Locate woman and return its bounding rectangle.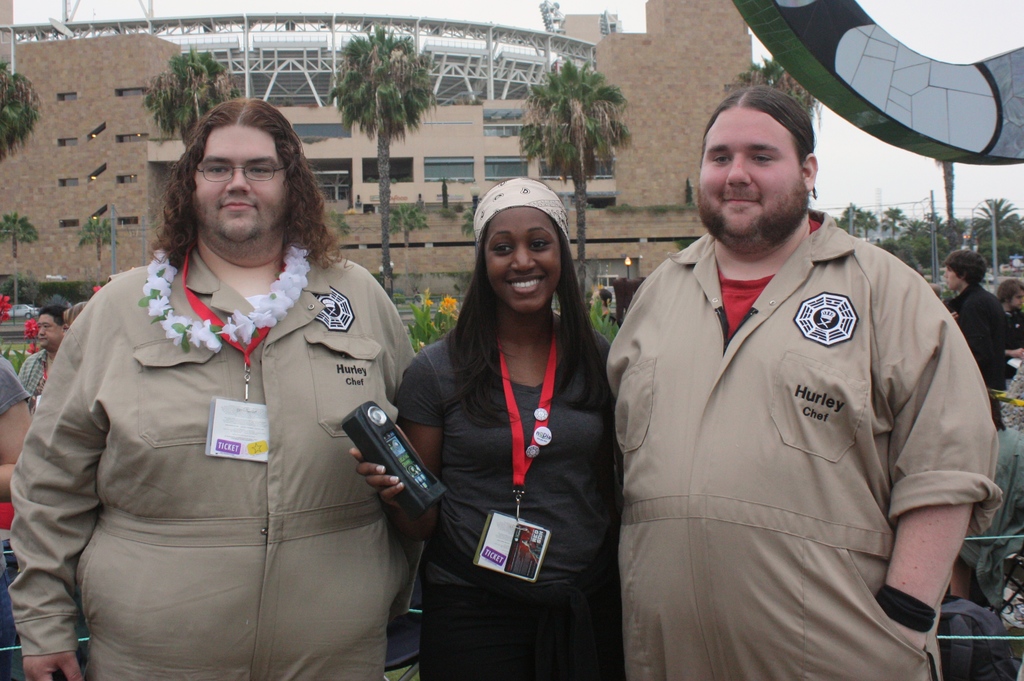
crop(343, 178, 607, 680).
